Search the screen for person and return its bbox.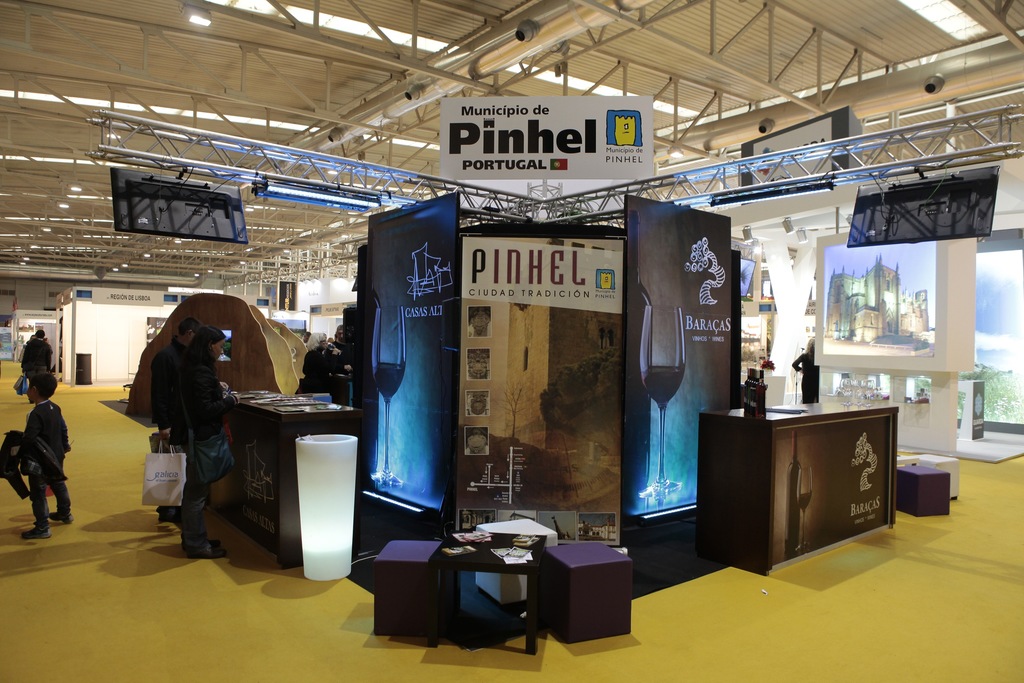
Found: crop(788, 337, 819, 405).
